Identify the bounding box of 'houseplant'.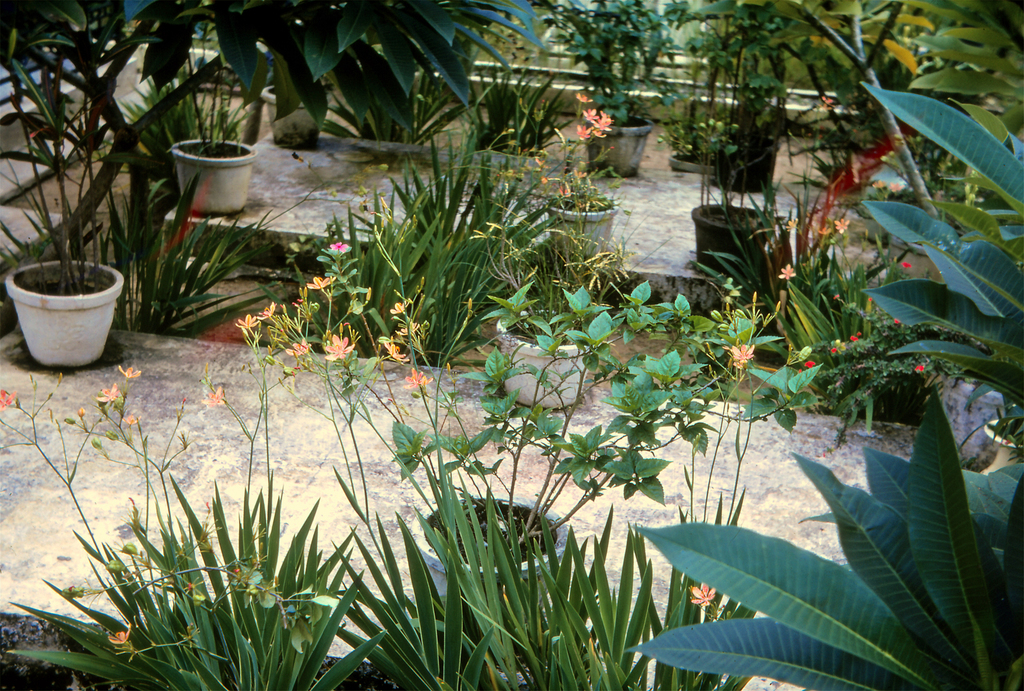
Rect(691, 118, 789, 290).
